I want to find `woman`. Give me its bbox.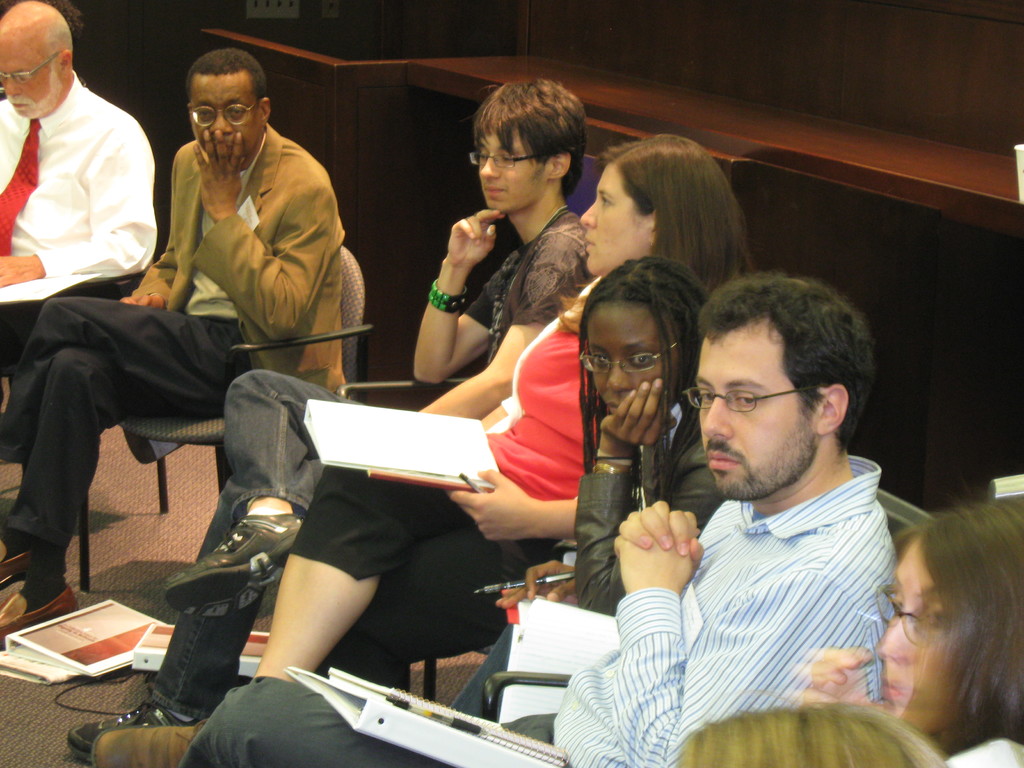
90 134 761 767.
